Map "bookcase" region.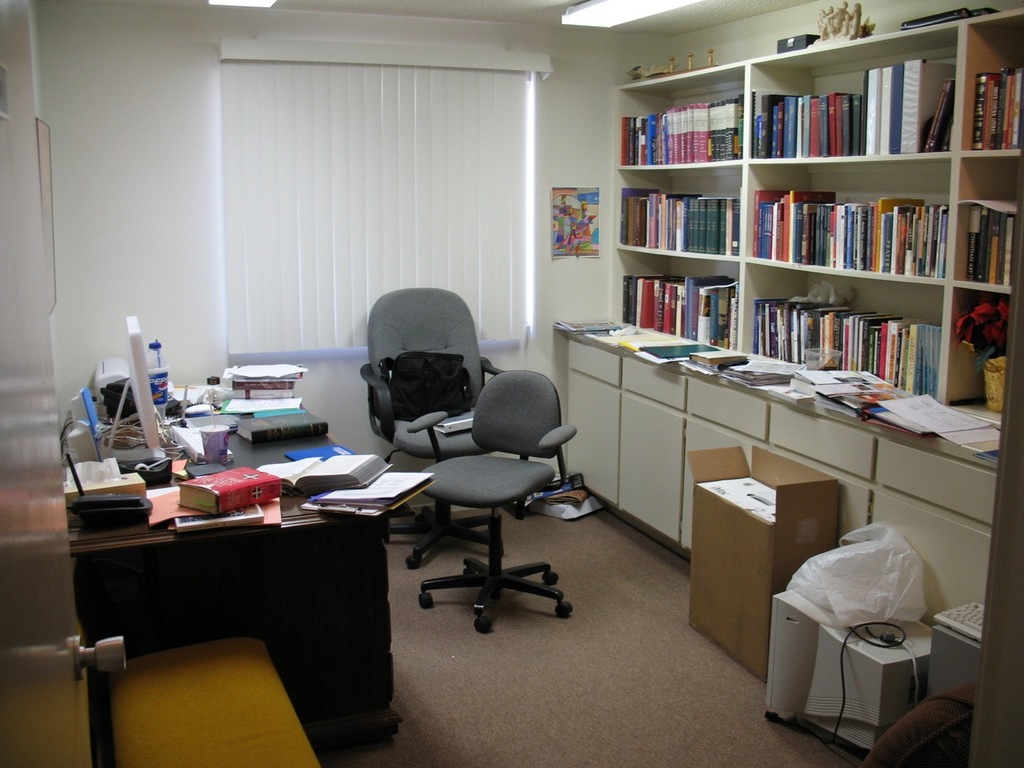
Mapped to {"left": 606, "top": 6, "right": 1023, "bottom": 424}.
